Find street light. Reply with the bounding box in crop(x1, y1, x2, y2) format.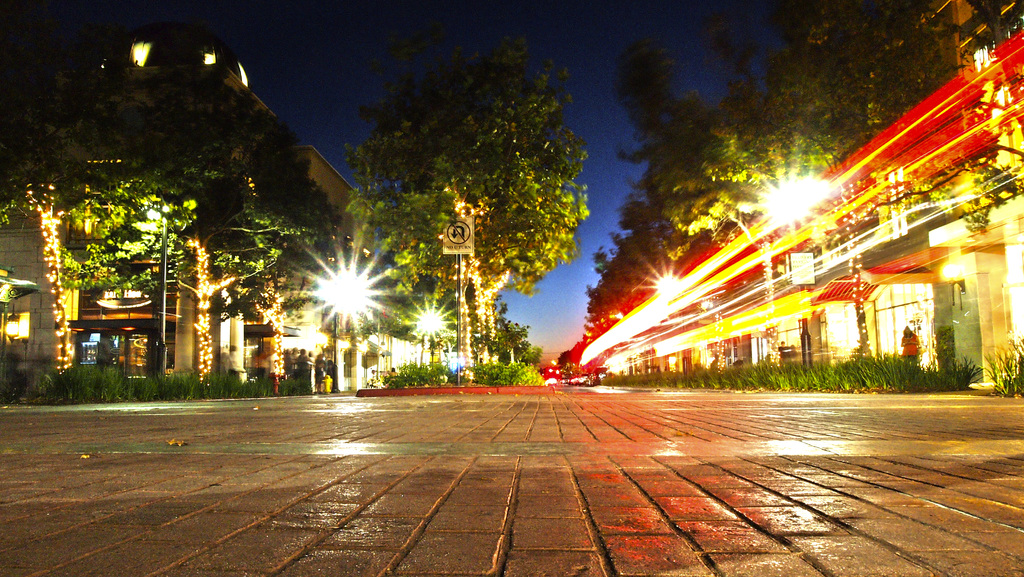
crop(323, 267, 370, 398).
